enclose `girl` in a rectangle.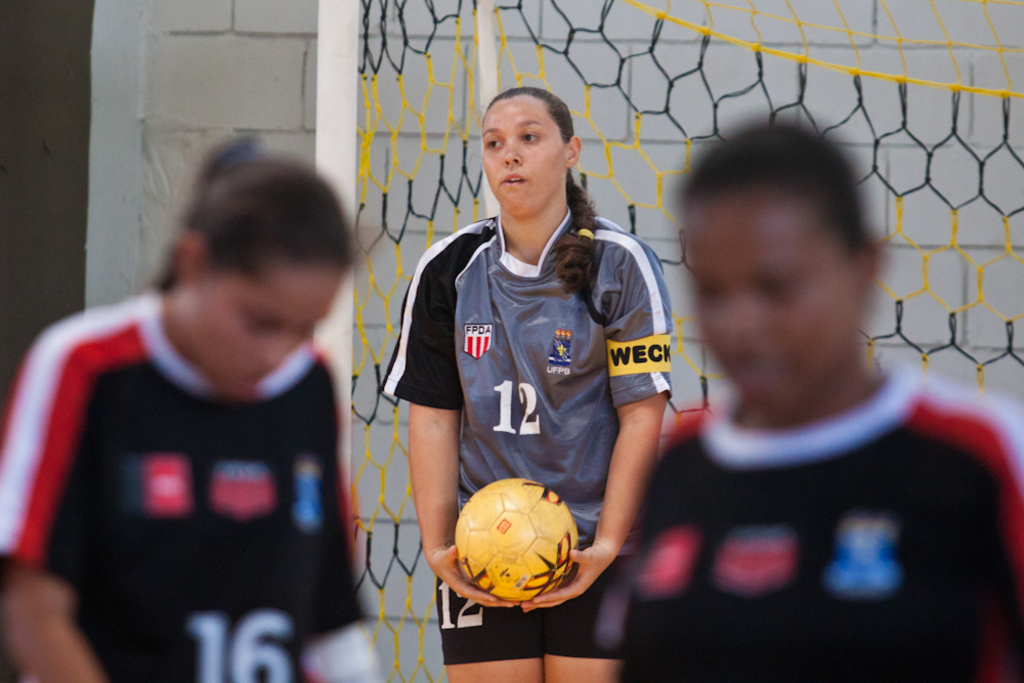
bbox=(620, 118, 1023, 682).
